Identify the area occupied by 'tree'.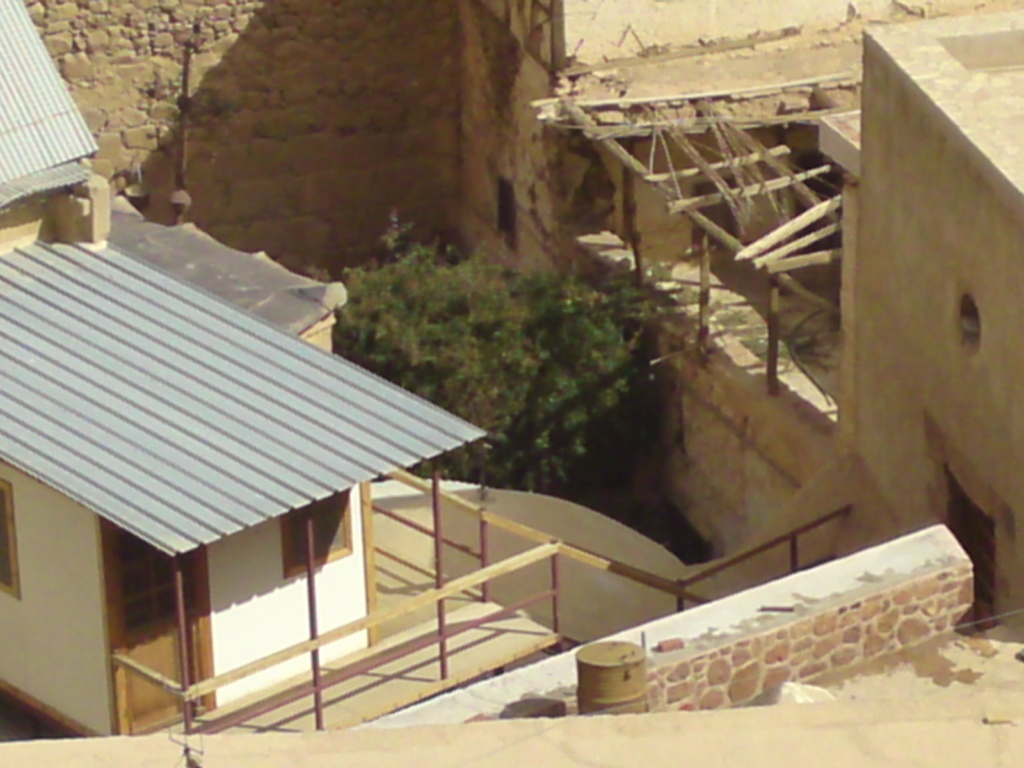
Area: <box>327,213,662,509</box>.
